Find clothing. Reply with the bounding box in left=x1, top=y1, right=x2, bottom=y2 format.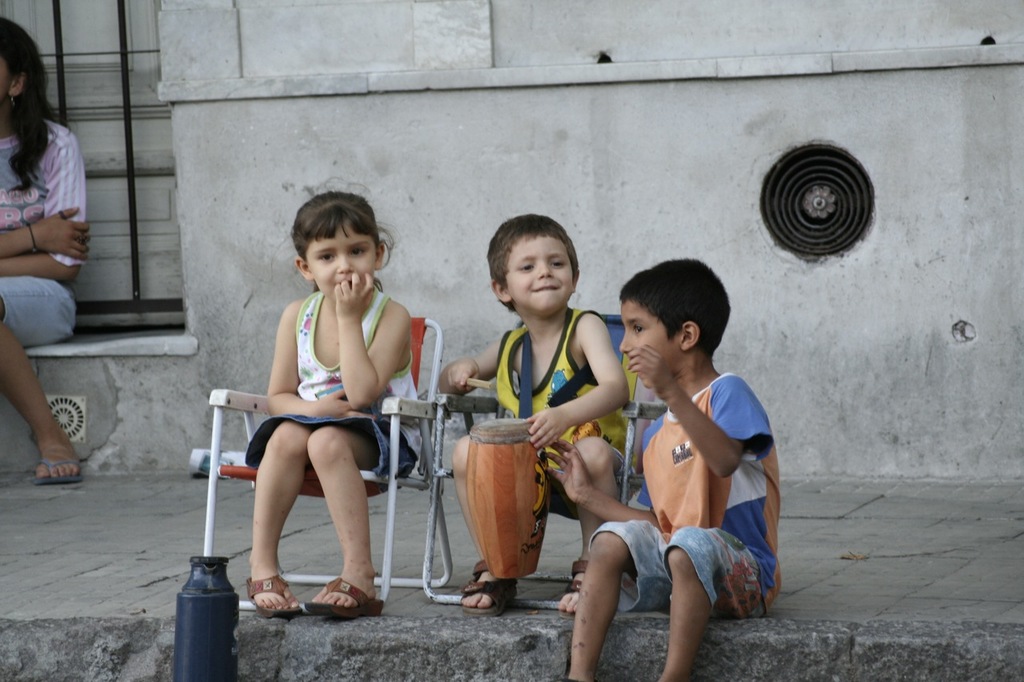
left=494, top=320, right=642, bottom=498.
